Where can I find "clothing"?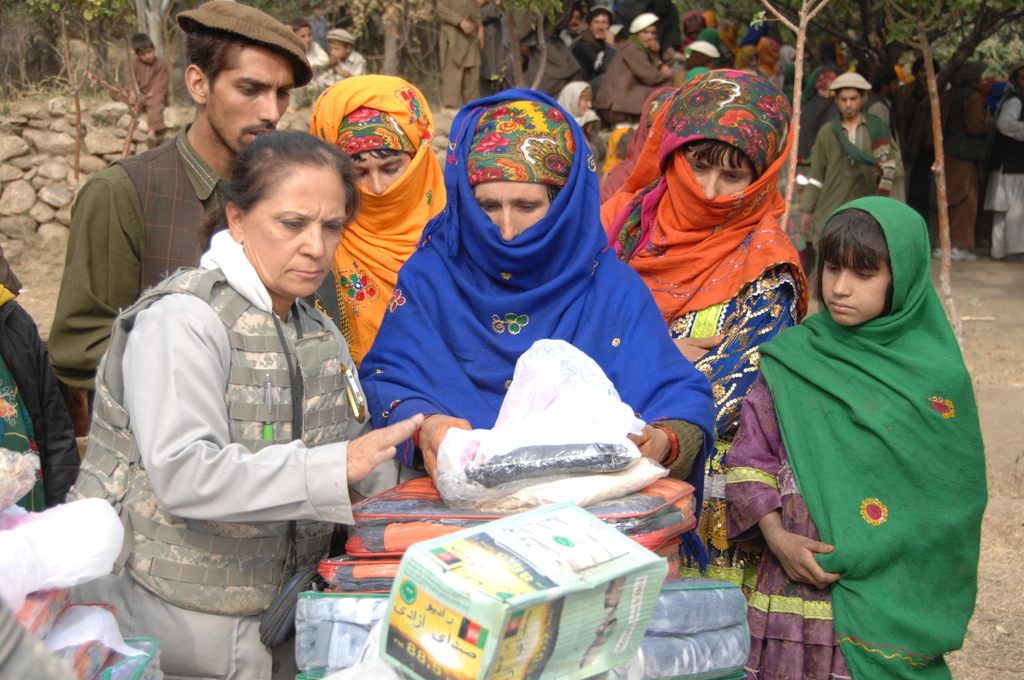
You can find it at (311, 70, 451, 369).
